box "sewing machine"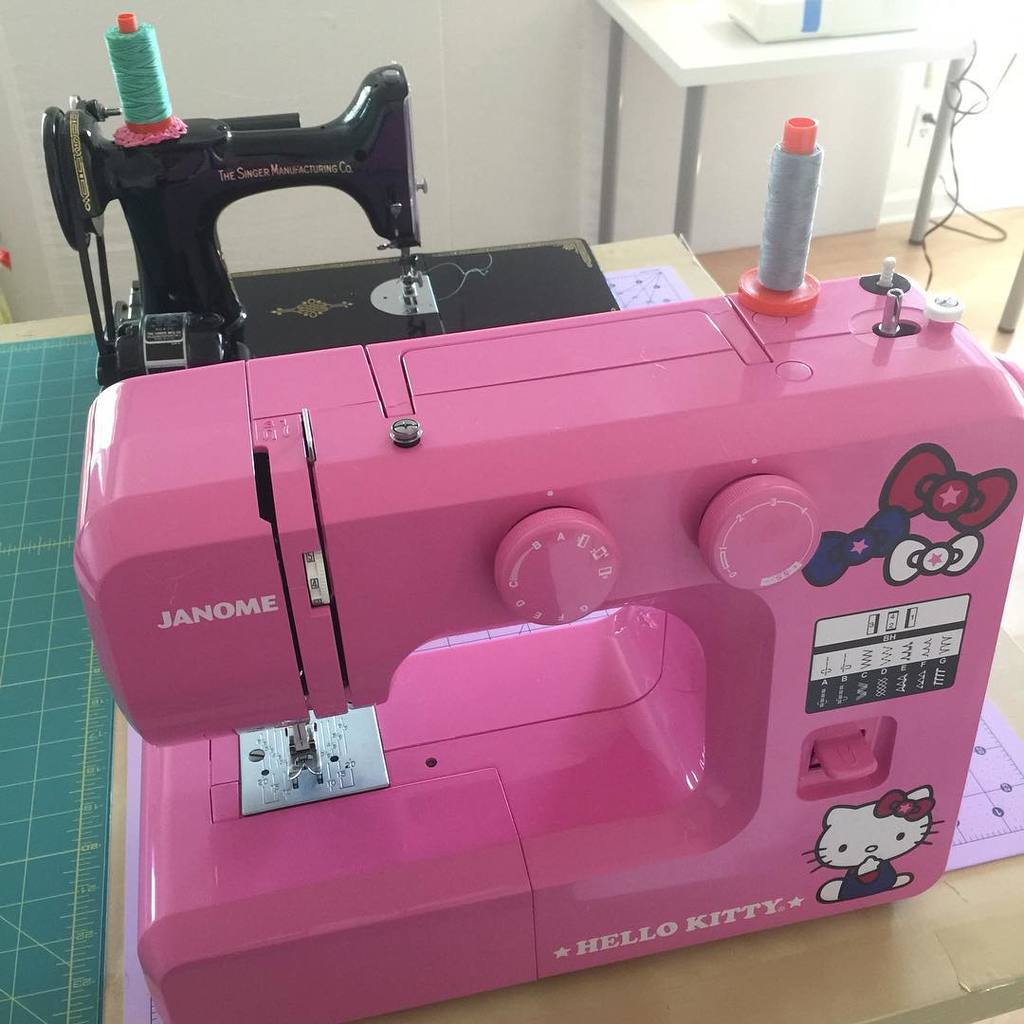
42/13/1023/1023
